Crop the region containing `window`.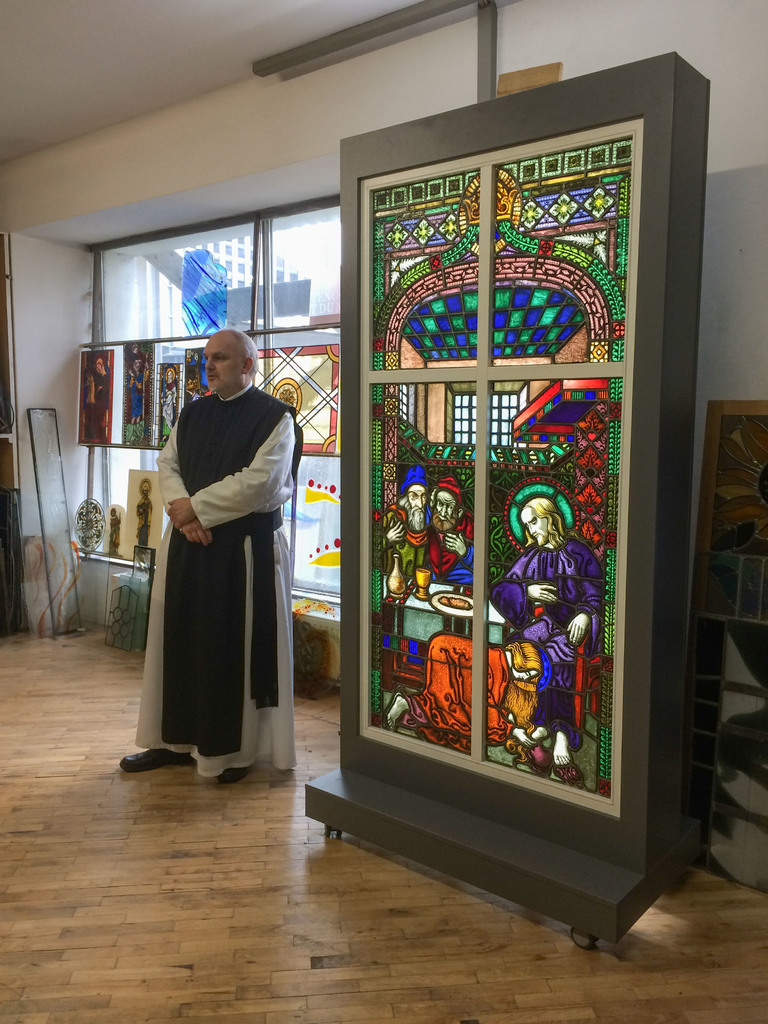
Crop region: bbox(460, 397, 517, 449).
